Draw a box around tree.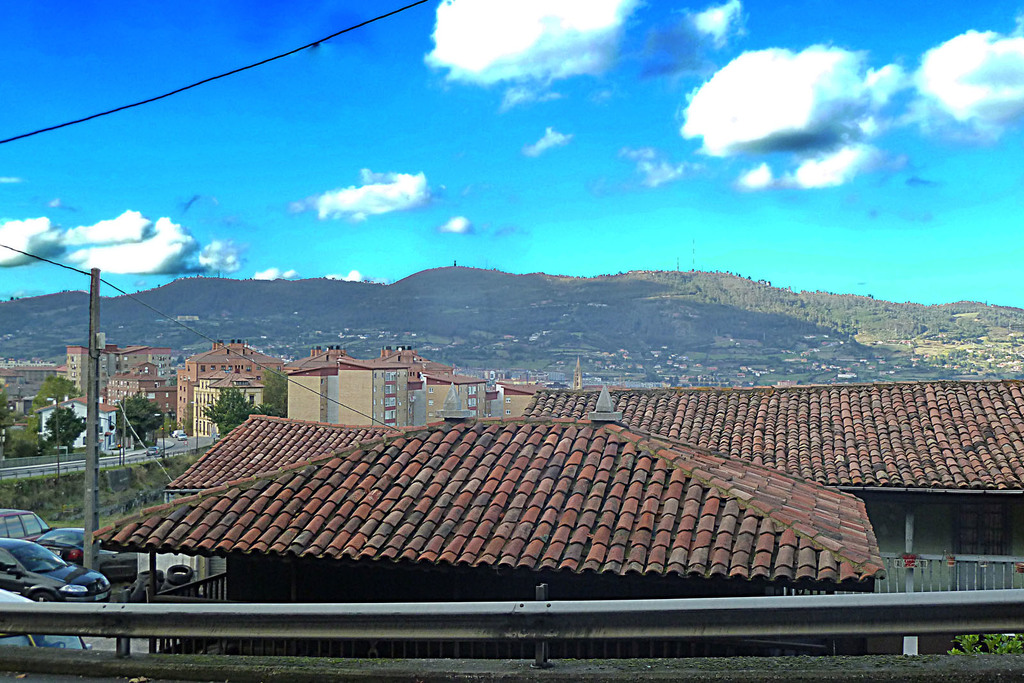
(left=34, top=406, right=89, bottom=453).
